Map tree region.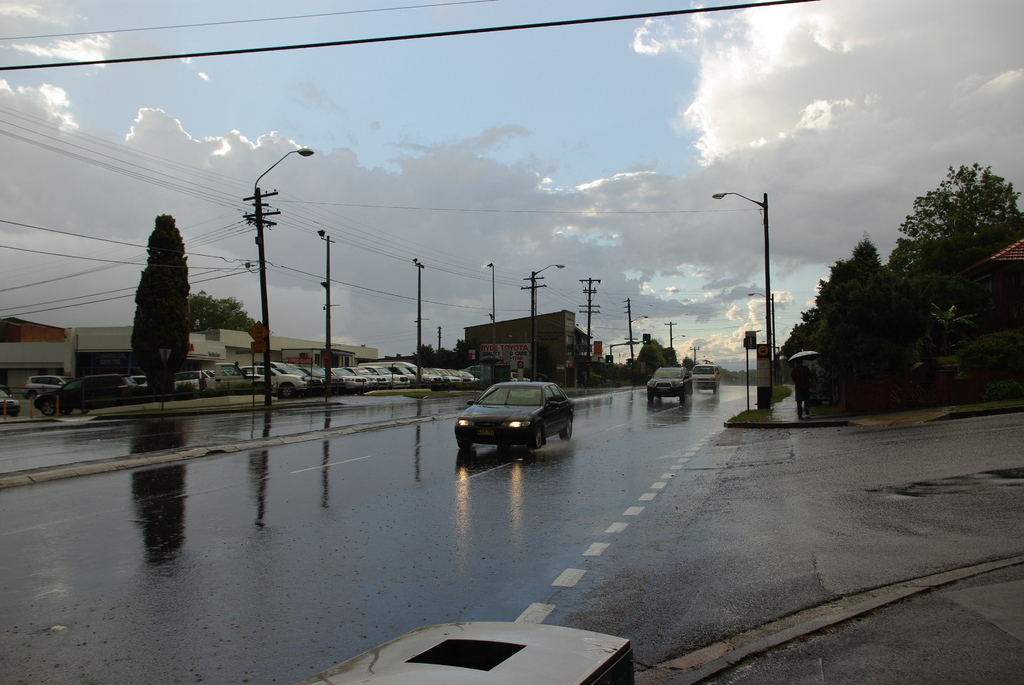
Mapped to box(130, 210, 196, 391).
